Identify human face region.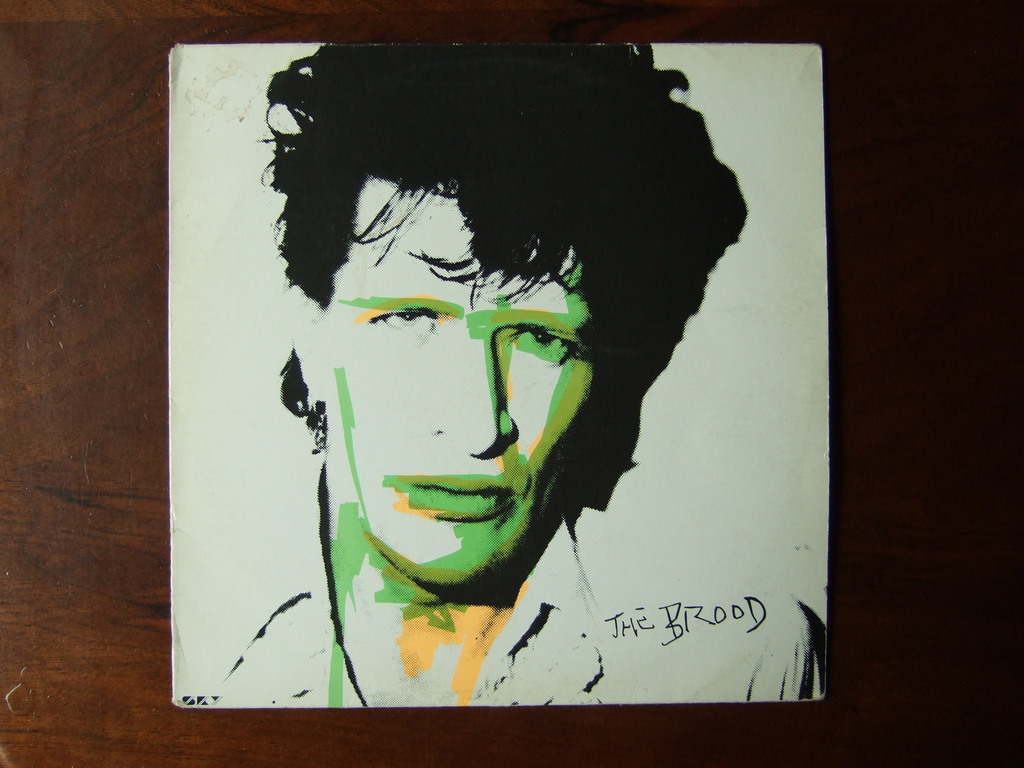
Region: region(326, 172, 598, 588).
